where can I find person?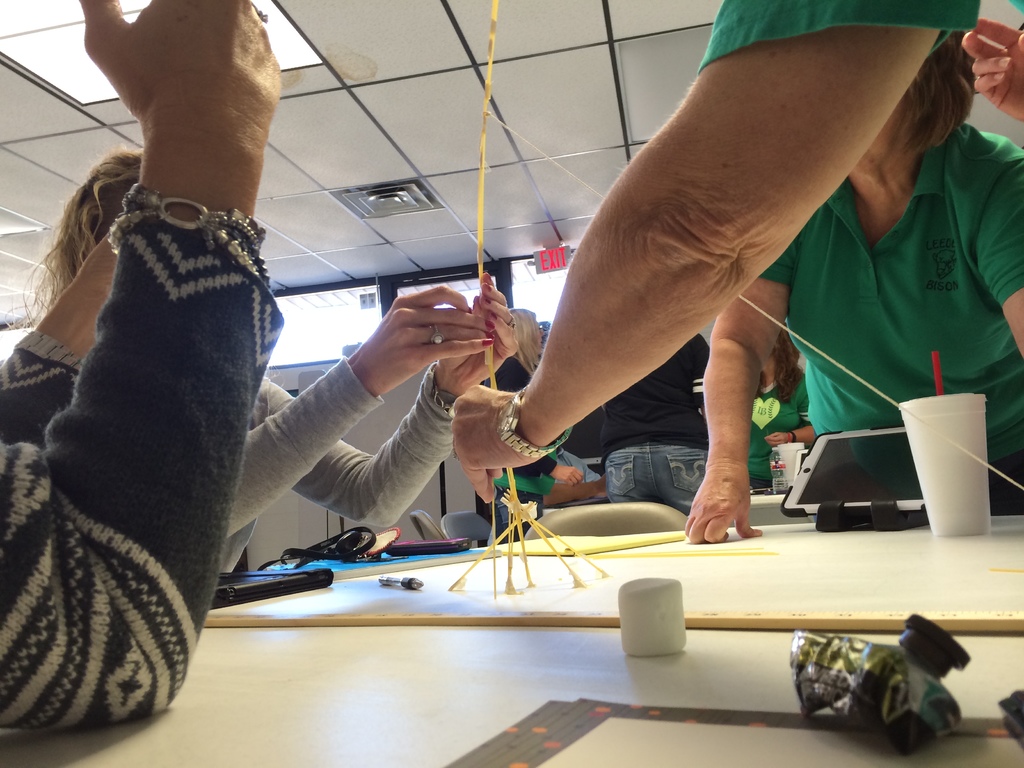
You can find it at locate(3, 147, 520, 579).
